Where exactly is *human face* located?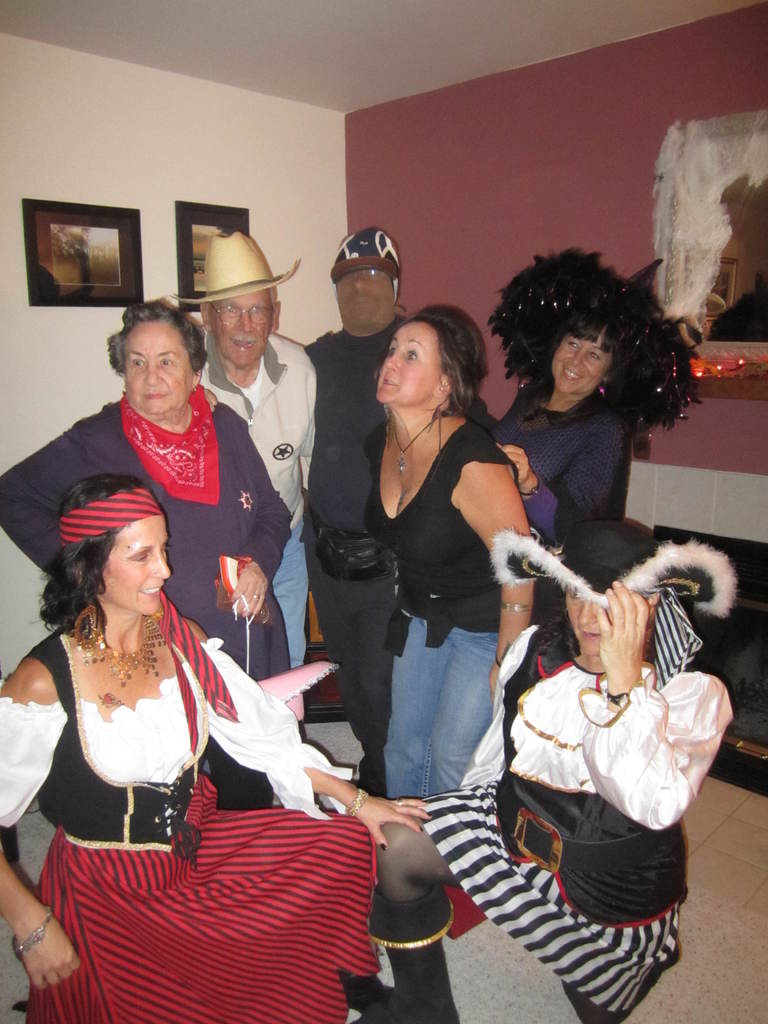
Its bounding box is (x1=553, y1=330, x2=607, y2=400).
